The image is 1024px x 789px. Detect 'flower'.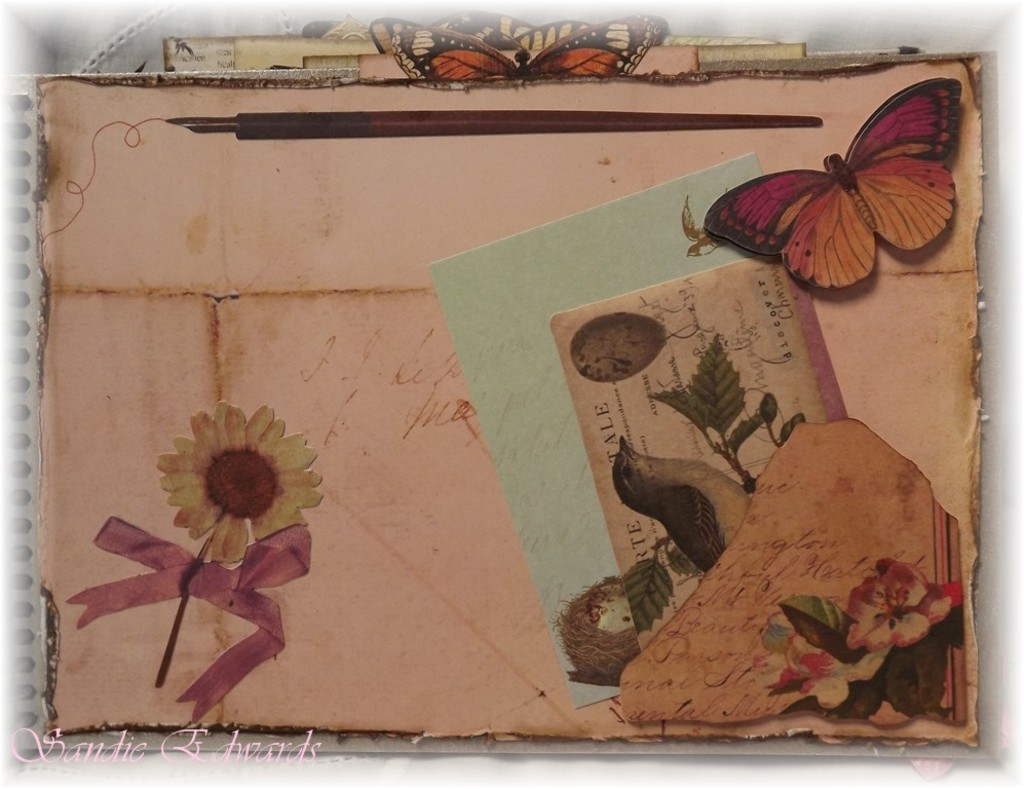
Detection: l=855, t=563, r=937, b=674.
